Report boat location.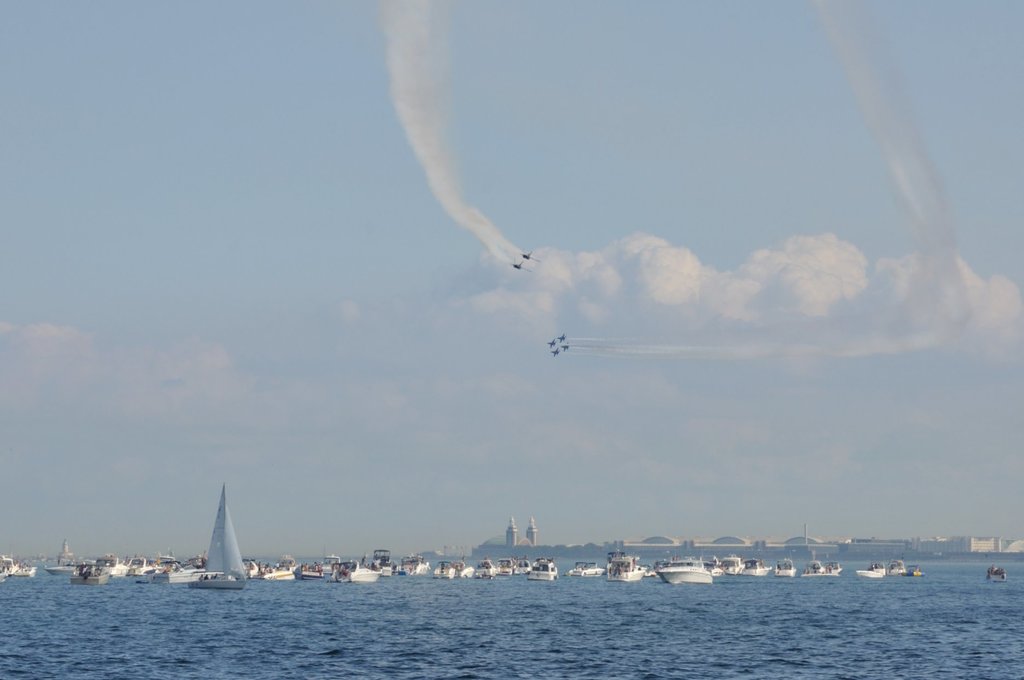
Report: x1=744, y1=551, x2=767, y2=576.
